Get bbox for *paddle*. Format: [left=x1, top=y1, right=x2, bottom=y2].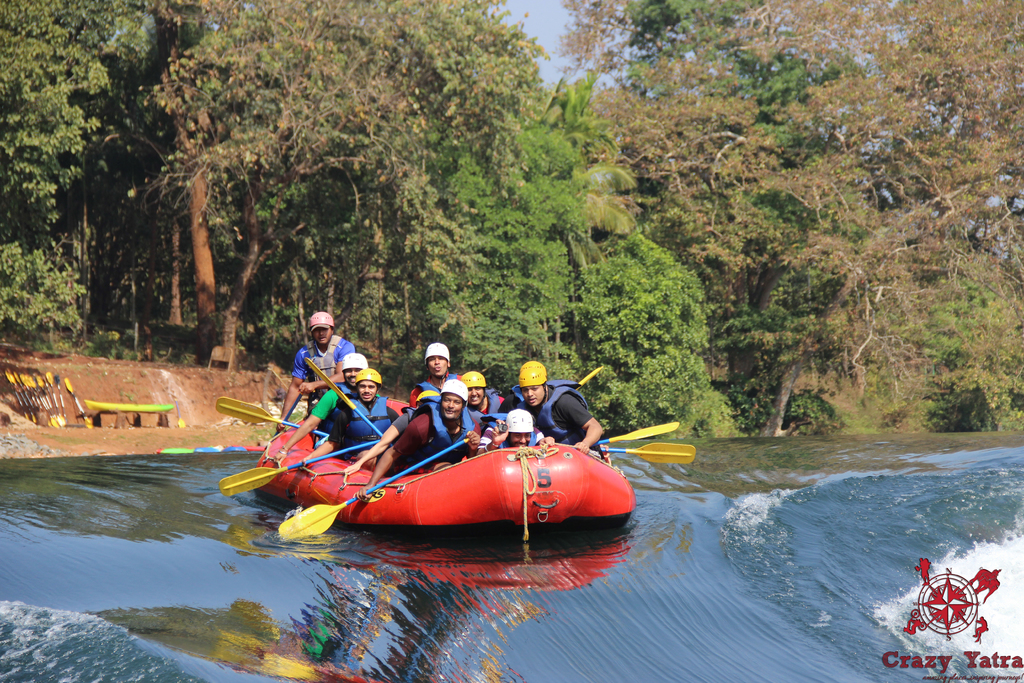
[left=45, top=371, right=67, bottom=424].
